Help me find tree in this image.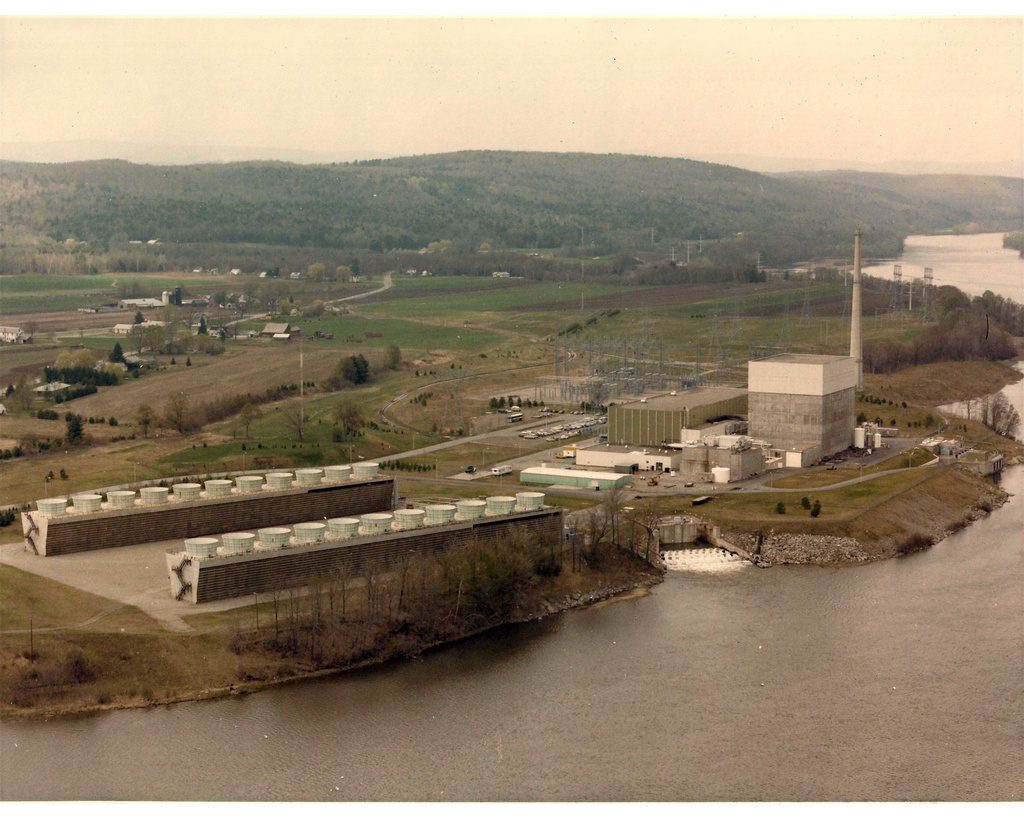
Found it: crop(239, 404, 261, 443).
